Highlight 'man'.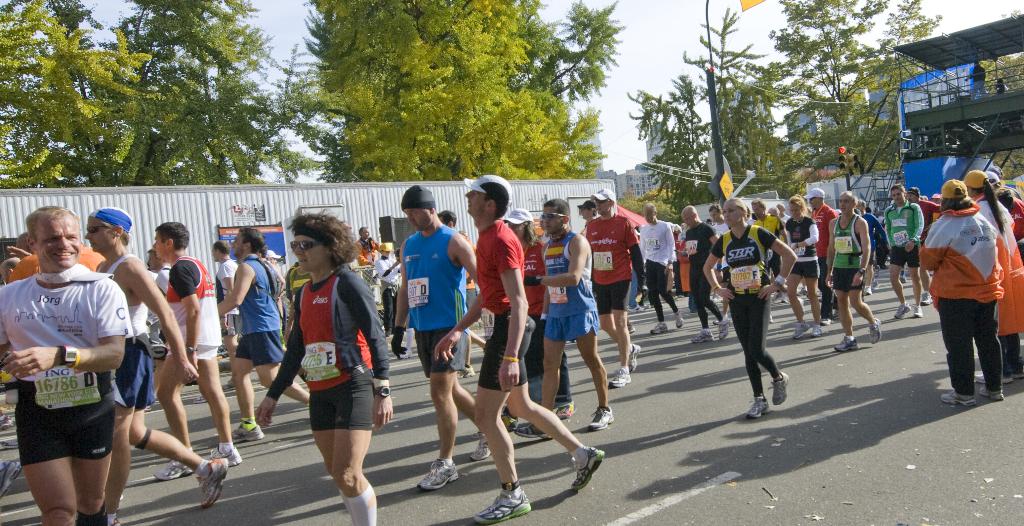
Highlighted region: Rect(7, 199, 150, 525).
